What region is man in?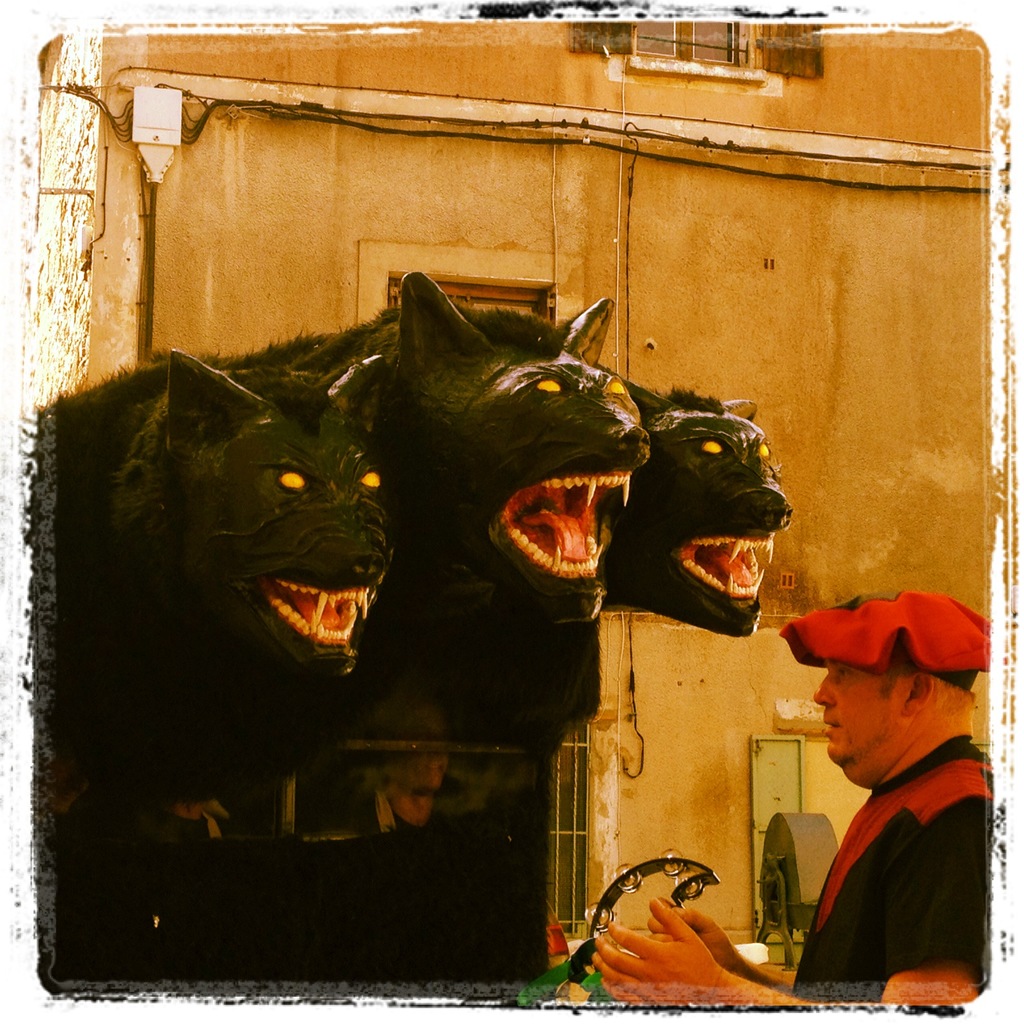
l=594, t=585, r=1001, b=1008.
